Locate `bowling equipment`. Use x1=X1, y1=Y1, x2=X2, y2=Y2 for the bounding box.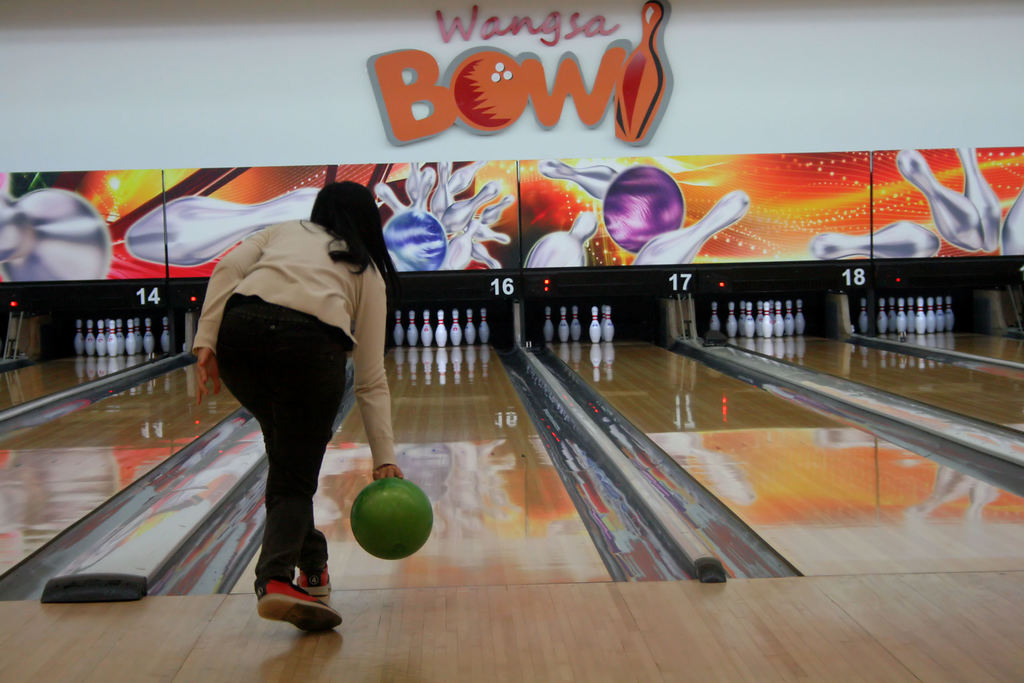
x1=893, y1=147, x2=982, y2=254.
